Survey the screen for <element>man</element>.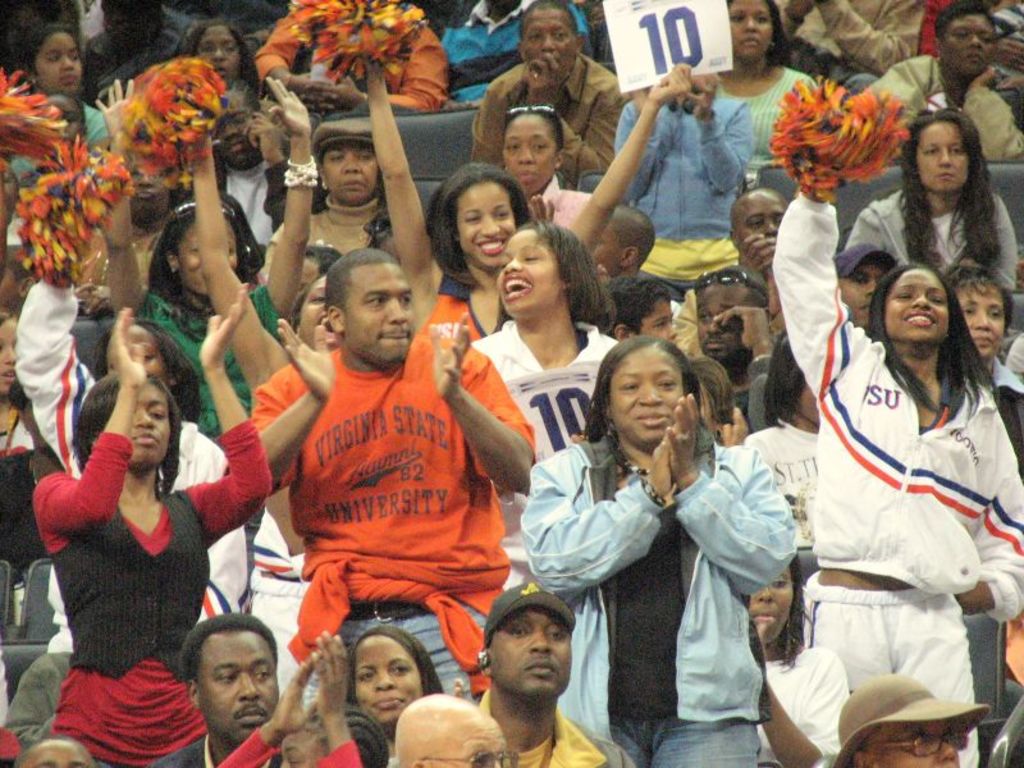
Survey found: (left=838, top=248, right=900, bottom=330).
